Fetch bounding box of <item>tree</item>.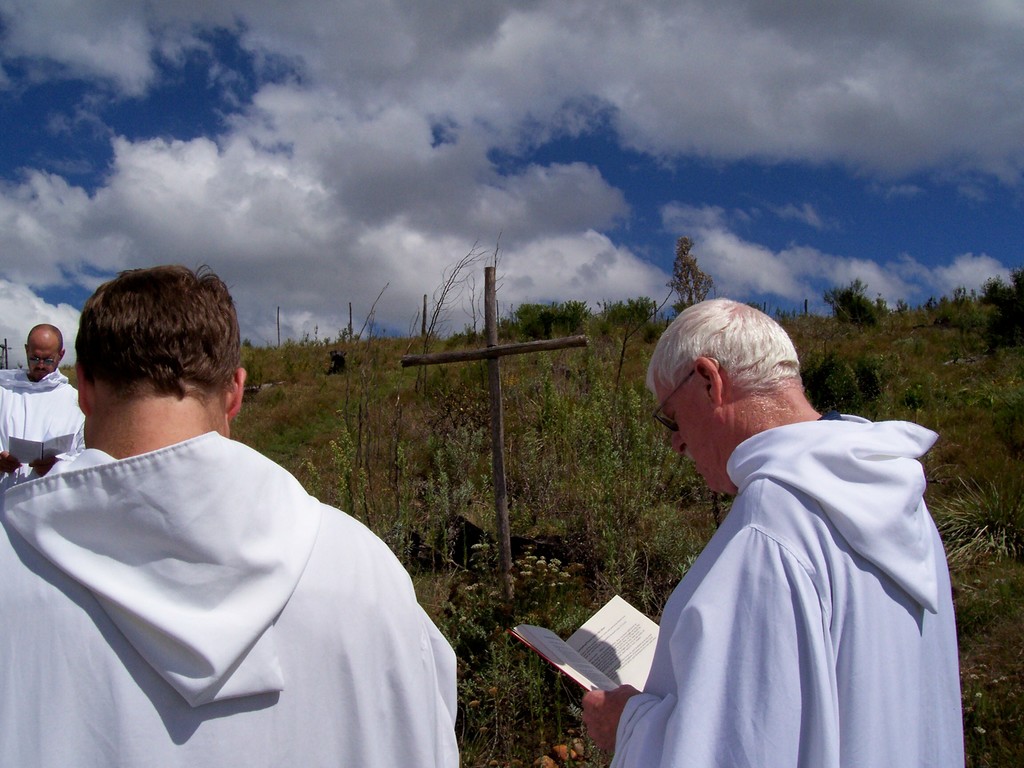
Bbox: box(819, 278, 878, 333).
